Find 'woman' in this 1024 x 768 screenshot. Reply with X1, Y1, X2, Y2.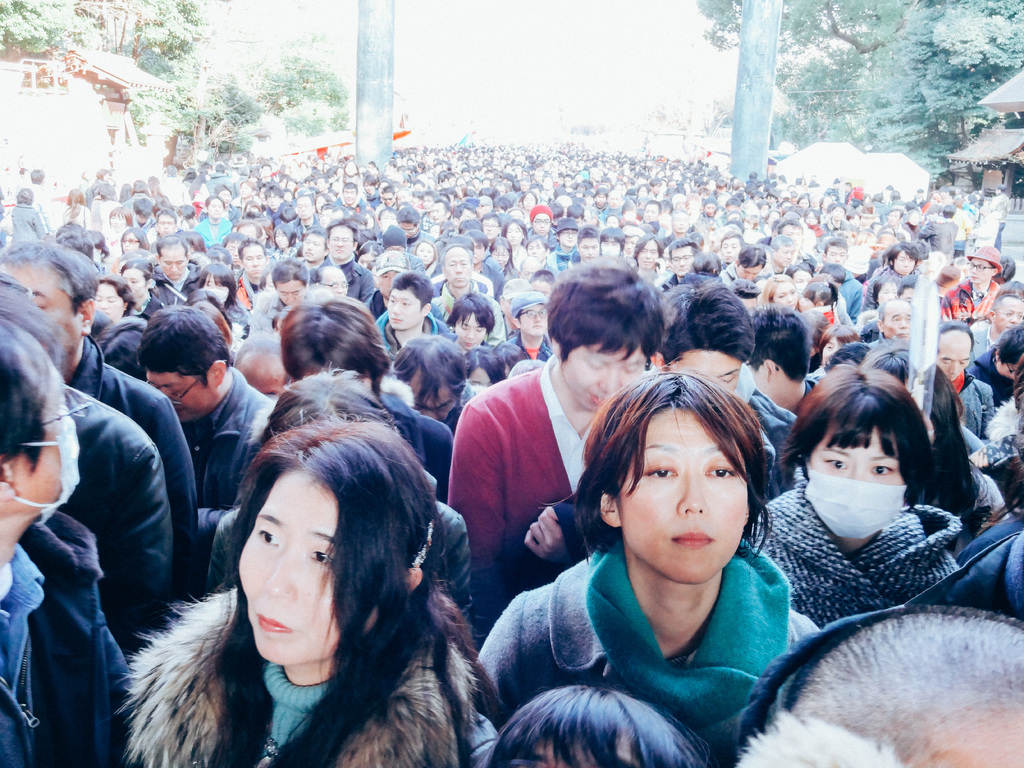
731, 380, 970, 637.
